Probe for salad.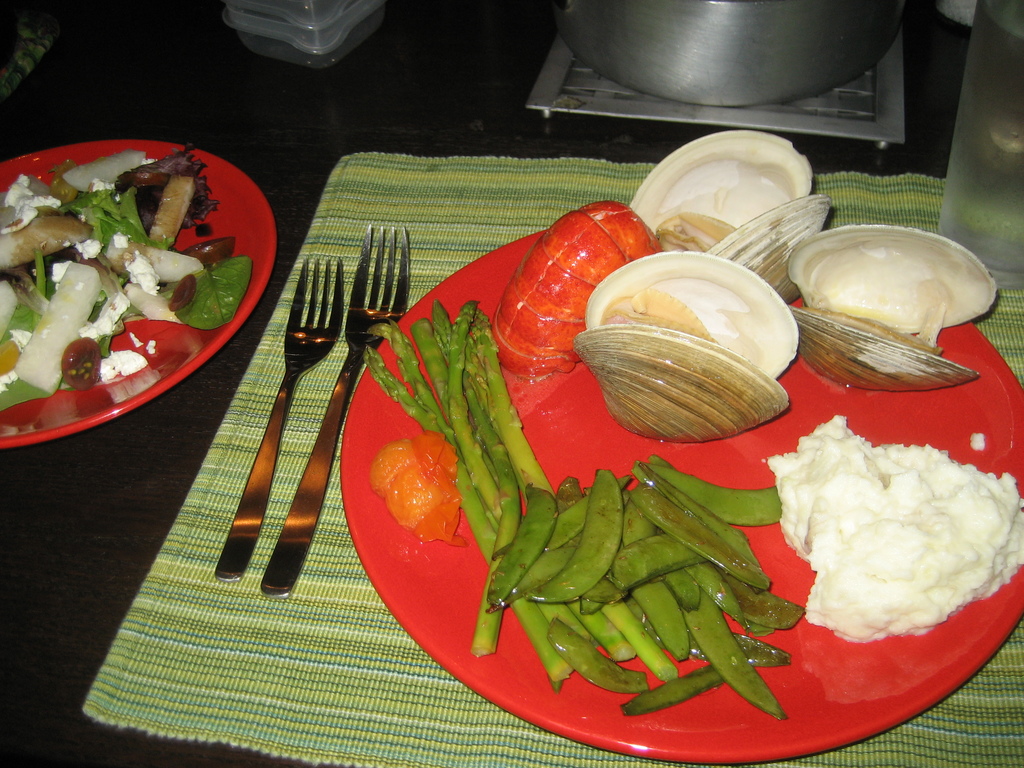
Probe result: bbox=(1, 156, 245, 415).
